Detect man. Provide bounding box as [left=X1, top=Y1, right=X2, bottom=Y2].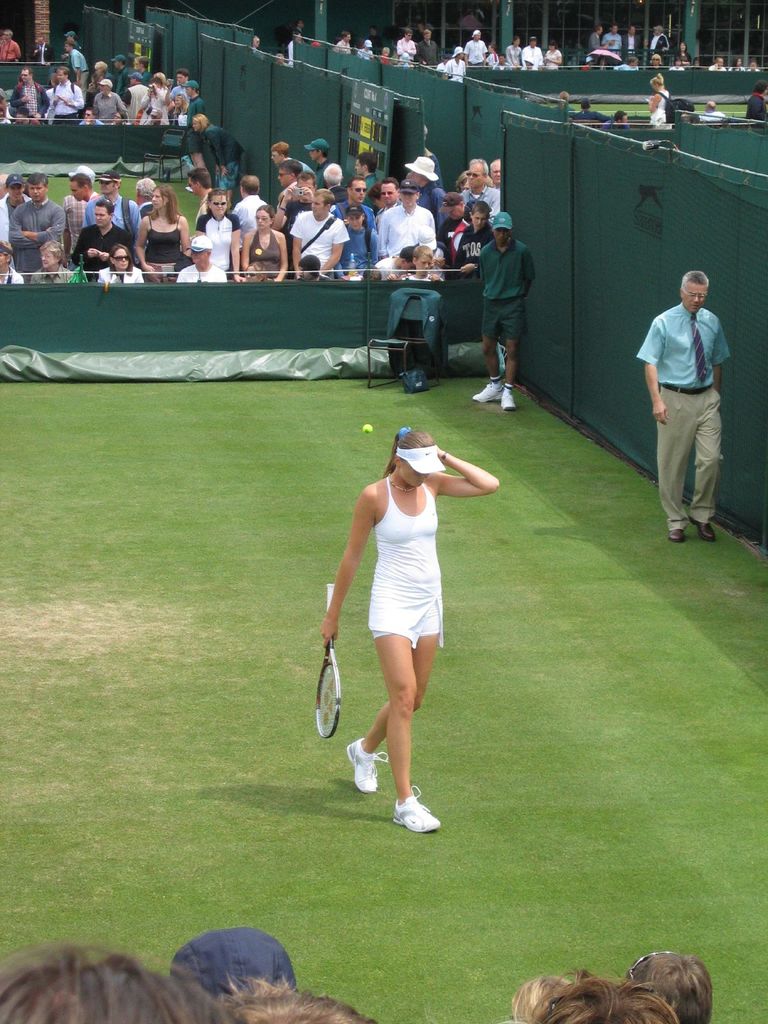
[left=184, top=168, right=216, bottom=216].
